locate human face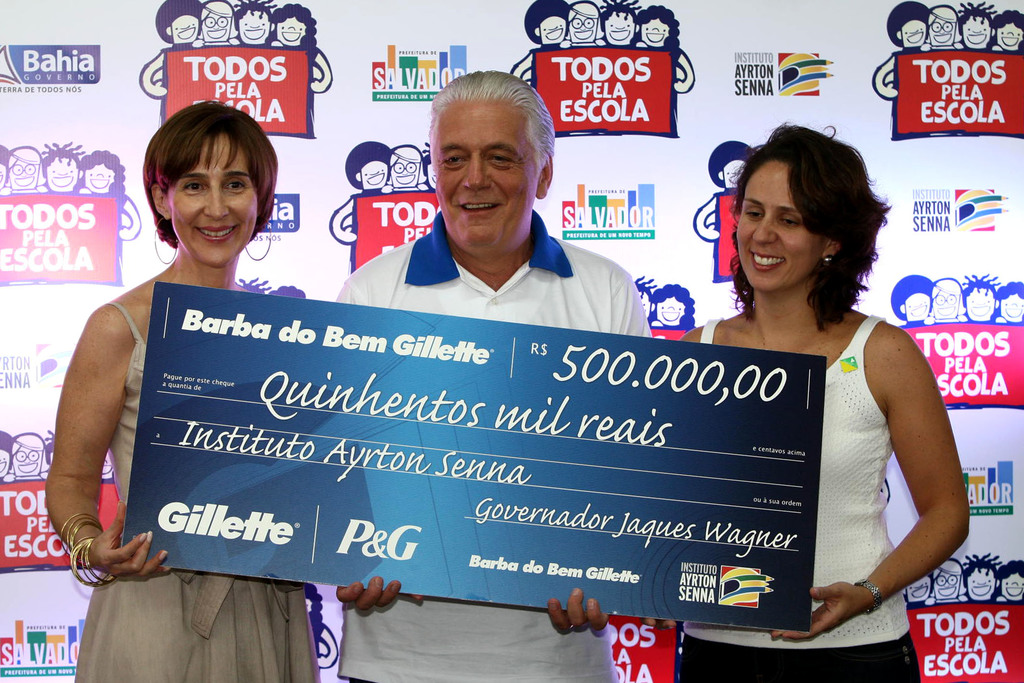
box=[645, 21, 666, 44]
